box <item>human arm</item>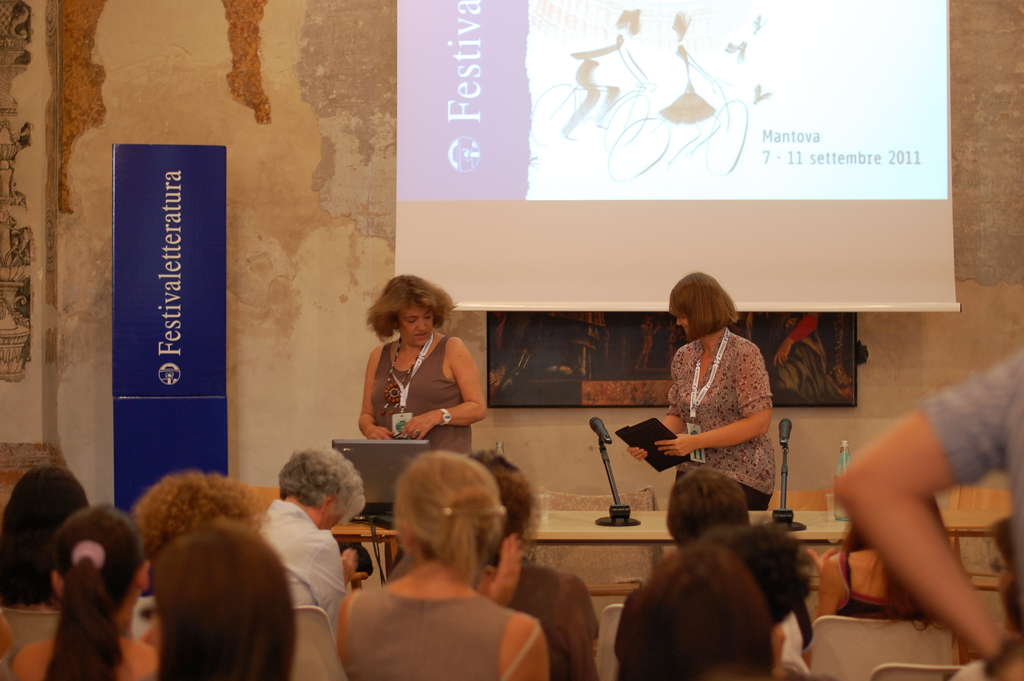
824, 354, 1012, 673
